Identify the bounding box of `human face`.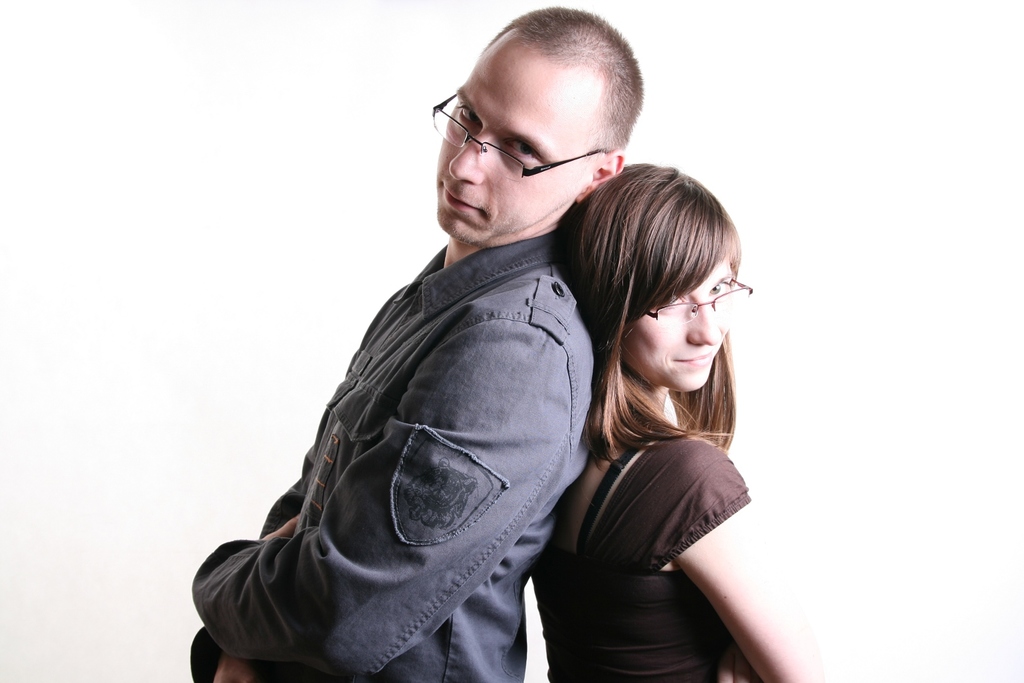
crop(622, 258, 738, 393).
